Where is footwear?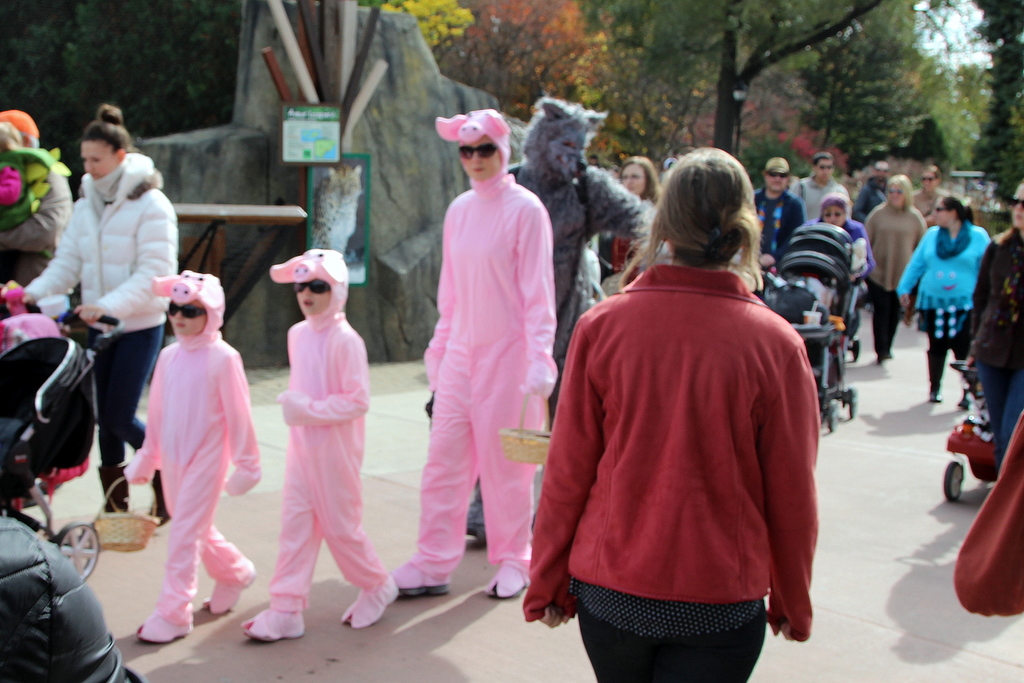
345, 575, 394, 627.
